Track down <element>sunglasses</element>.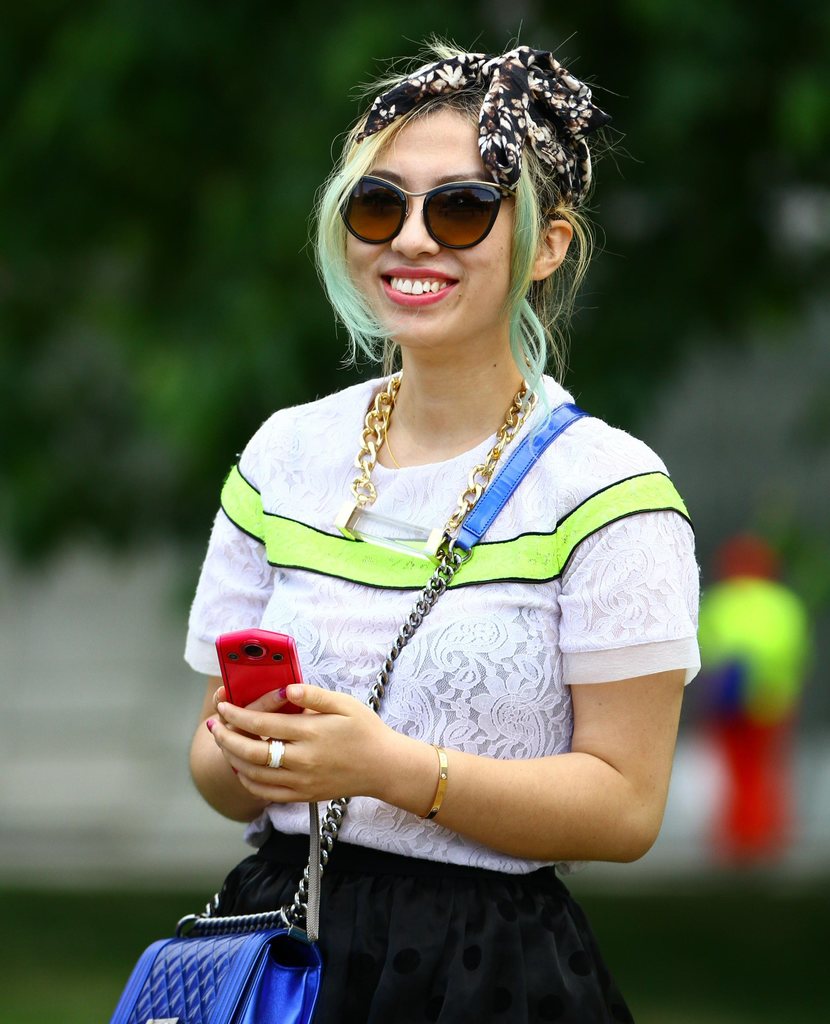
Tracked to bbox=(337, 176, 501, 248).
